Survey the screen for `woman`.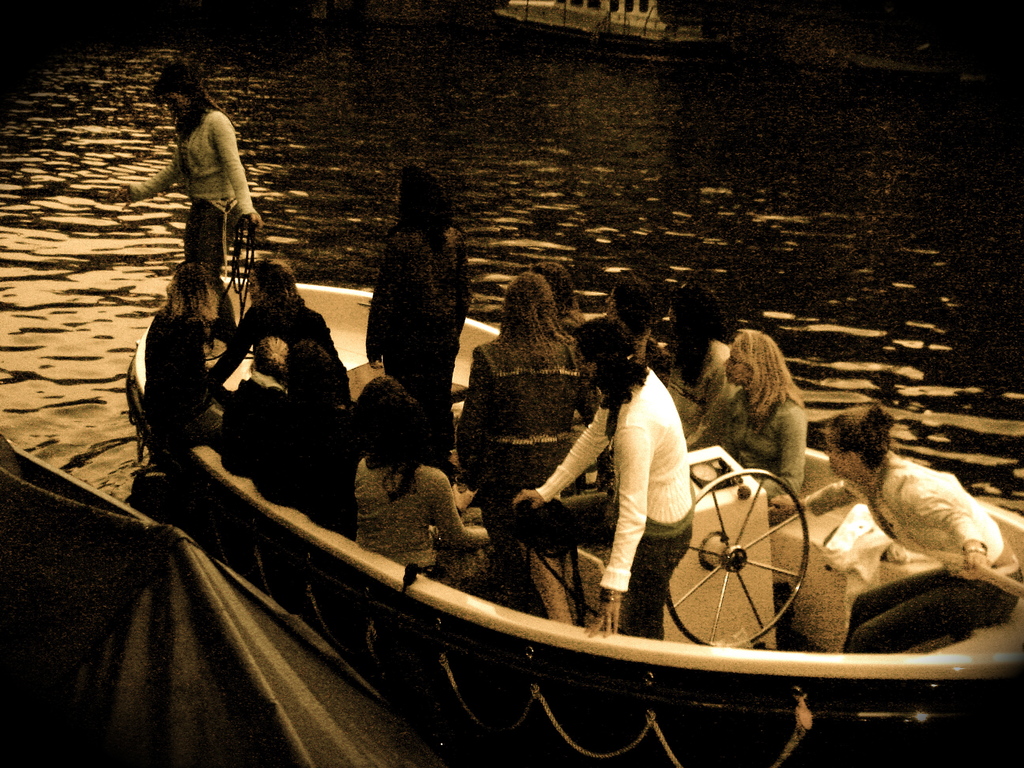
Survey found: bbox=[527, 261, 586, 354].
